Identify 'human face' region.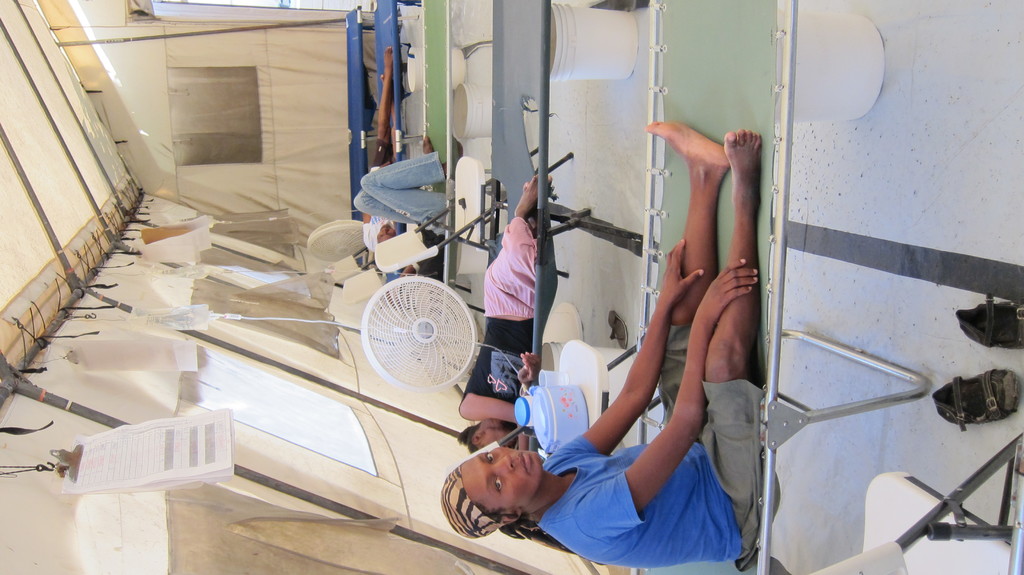
Region: region(460, 444, 544, 513).
